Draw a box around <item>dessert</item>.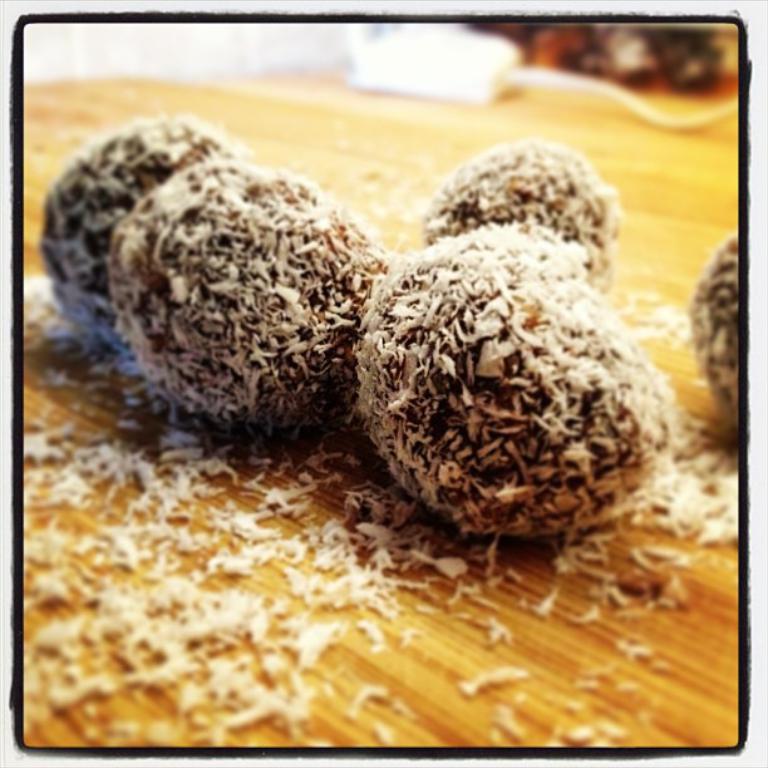
box=[679, 225, 743, 420].
